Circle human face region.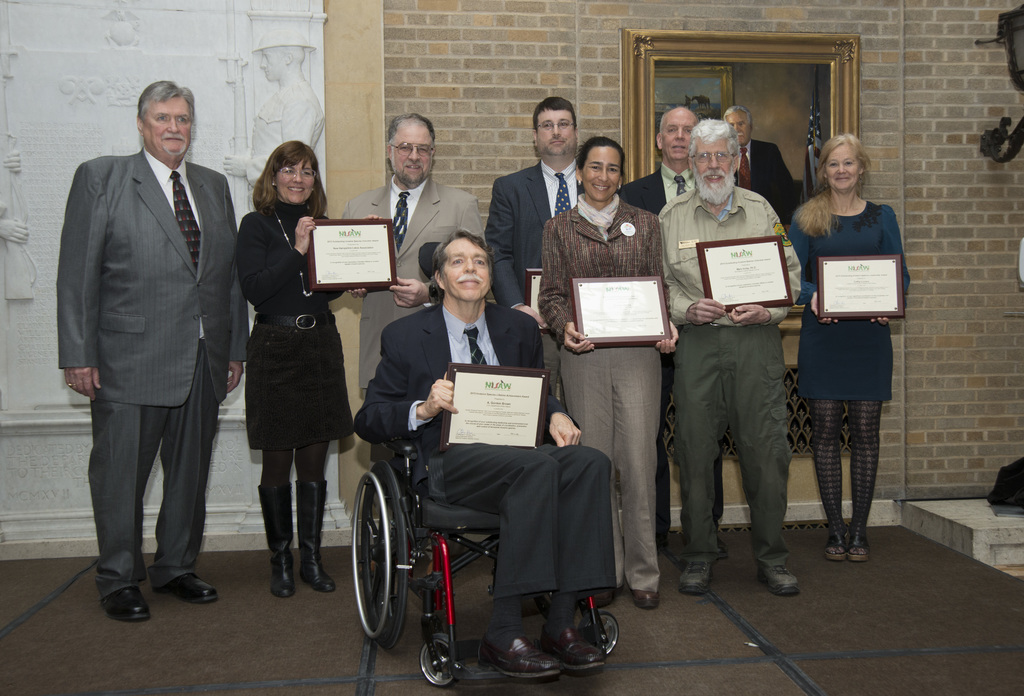
Region: (445, 239, 490, 300).
